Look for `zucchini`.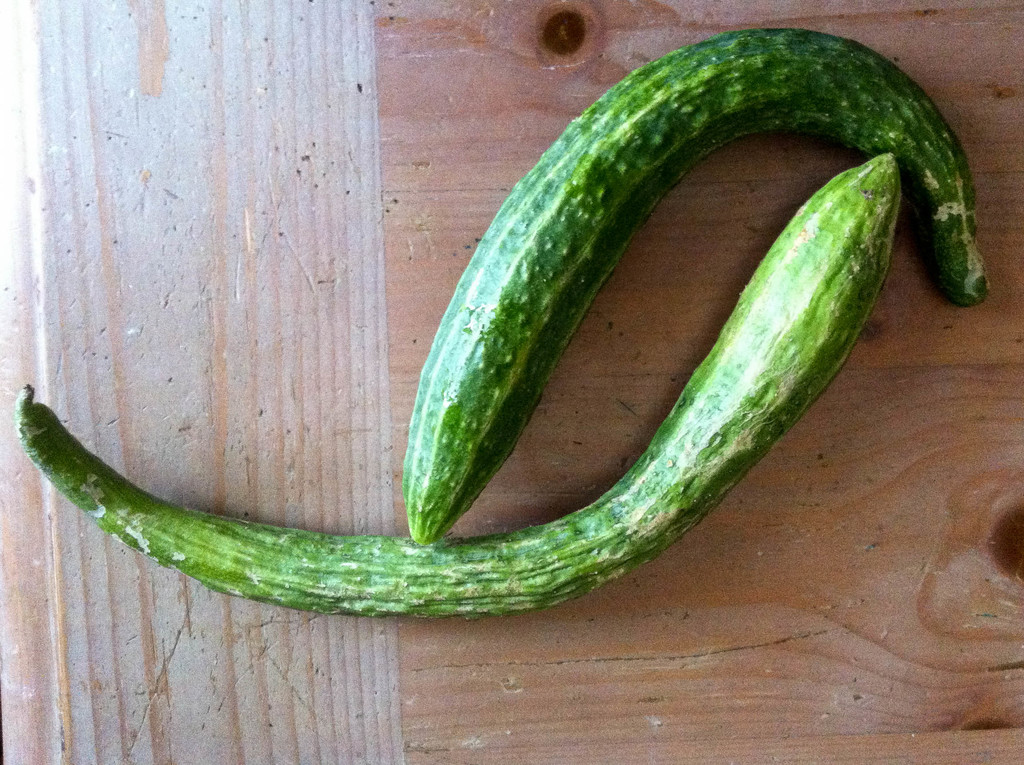
Found: [left=8, top=138, right=906, bottom=621].
